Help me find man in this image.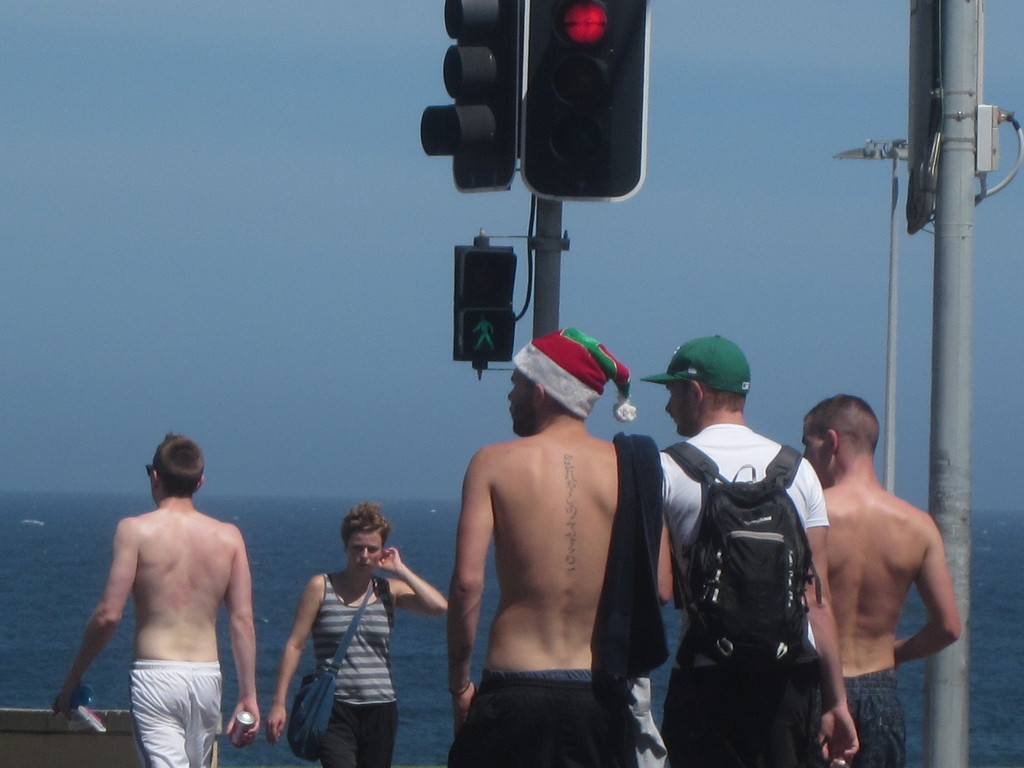
Found it: BBox(801, 394, 959, 767).
